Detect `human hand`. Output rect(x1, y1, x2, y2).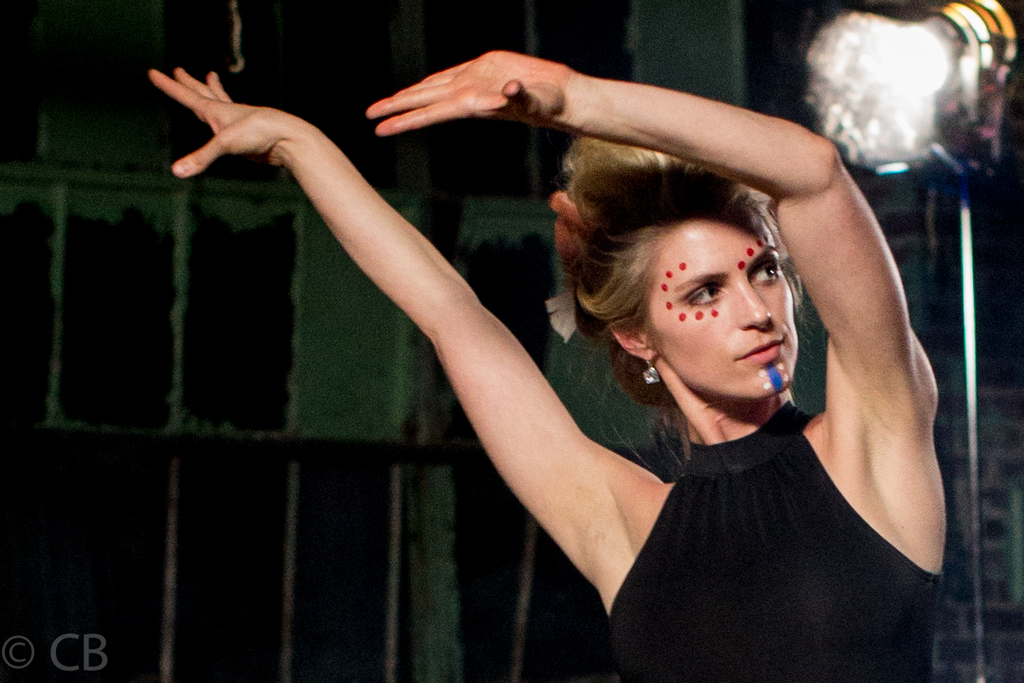
rect(364, 51, 582, 142).
